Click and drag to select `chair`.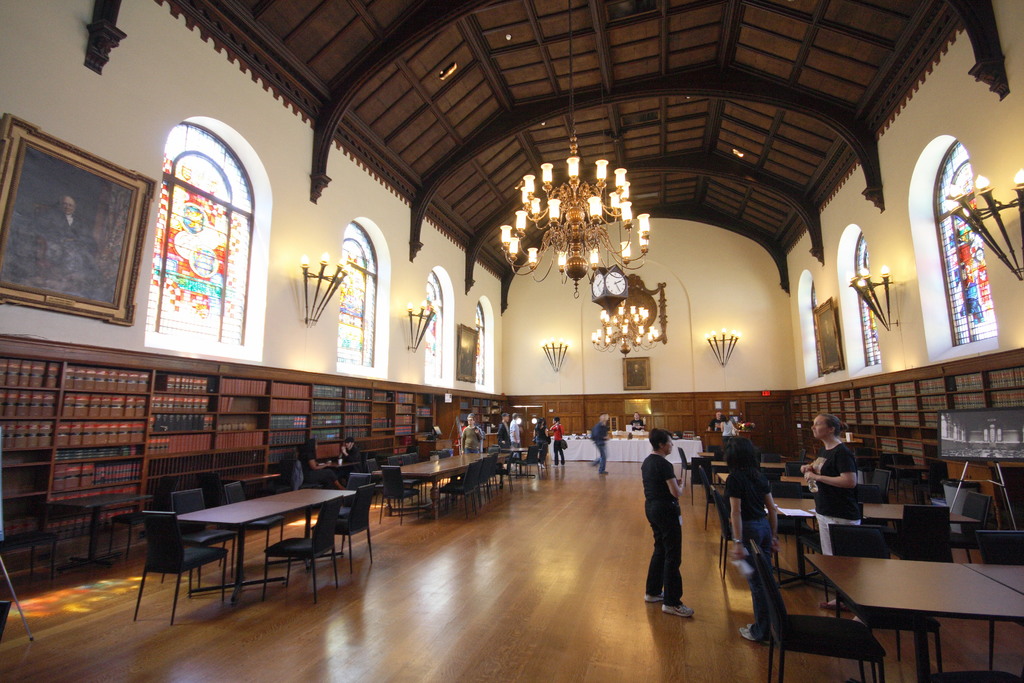
Selection: box=[378, 461, 419, 522].
